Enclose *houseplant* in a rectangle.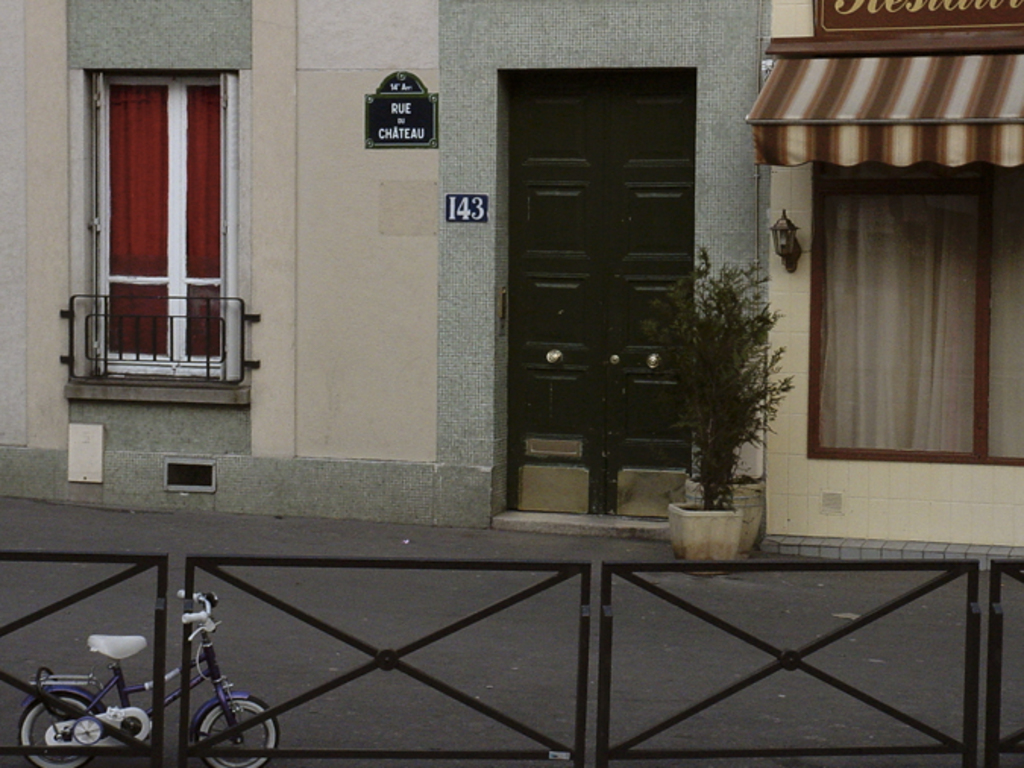
bbox(684, 237, 766, 549).
